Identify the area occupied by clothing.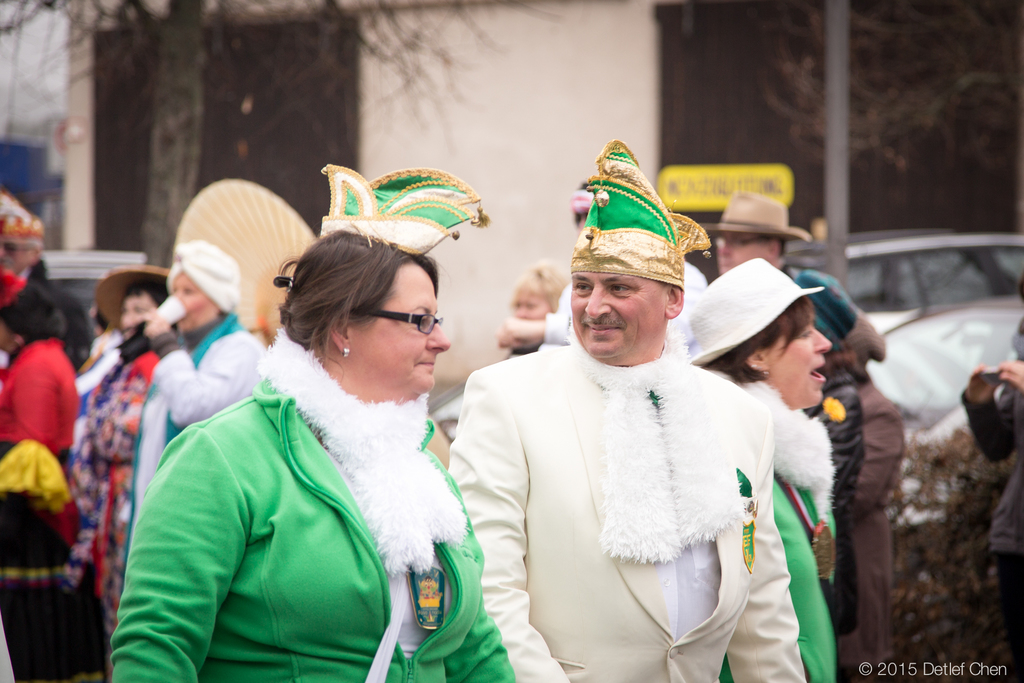
Area: (794, 268, 907, 682).
